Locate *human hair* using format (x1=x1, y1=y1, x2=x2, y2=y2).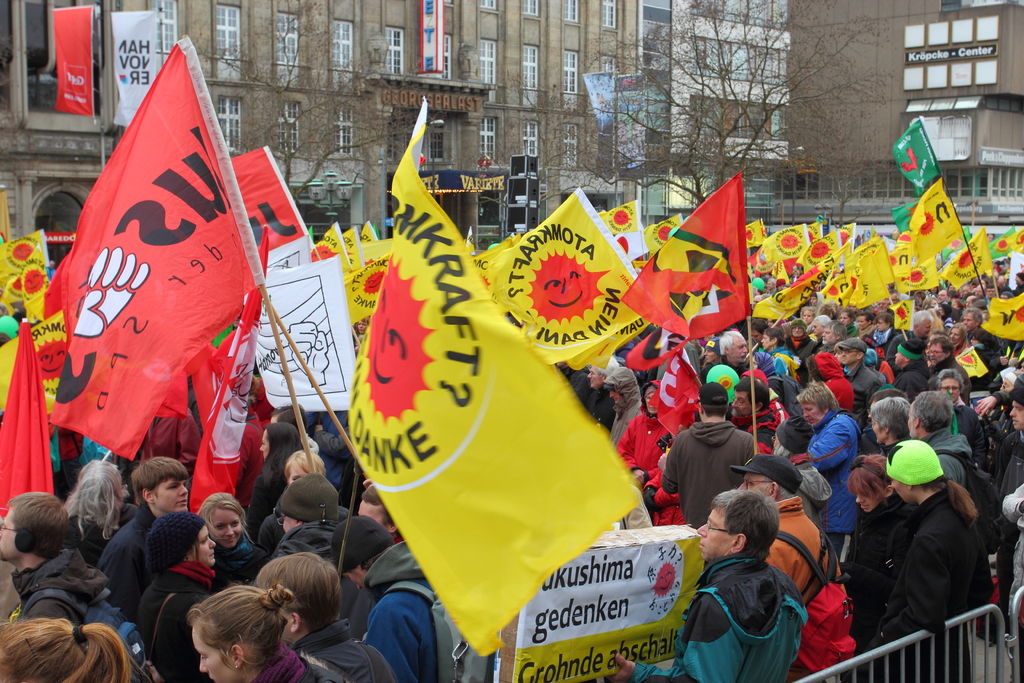
(x1=947, y1=324, x2=967, y2=342).
